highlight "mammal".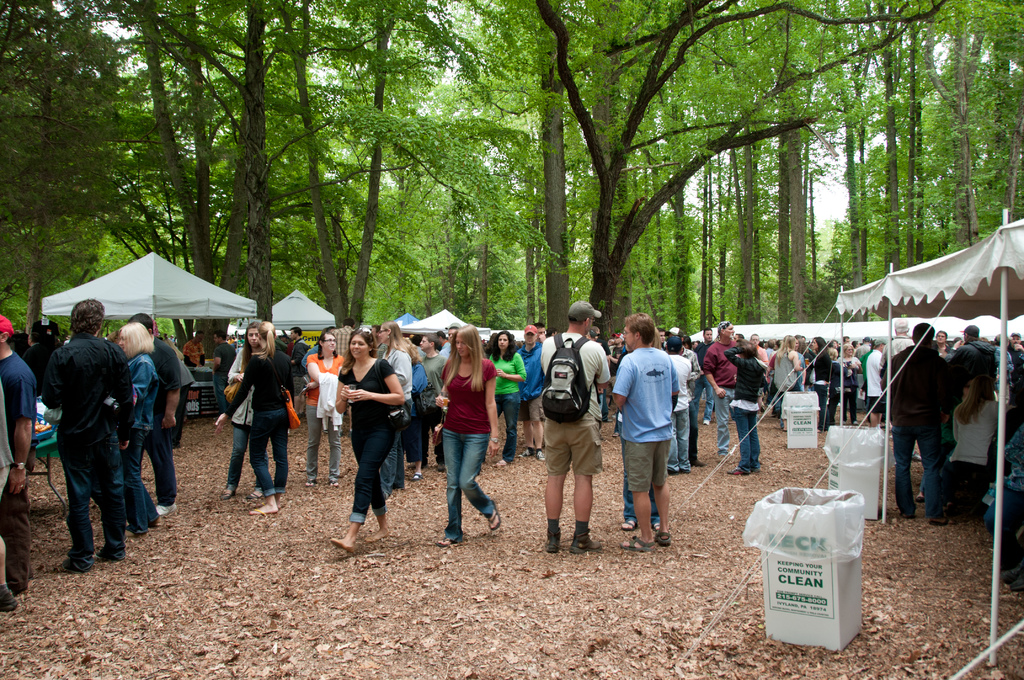
Highlighted region: x1=882, y1=322, x2=950, y2=518.
